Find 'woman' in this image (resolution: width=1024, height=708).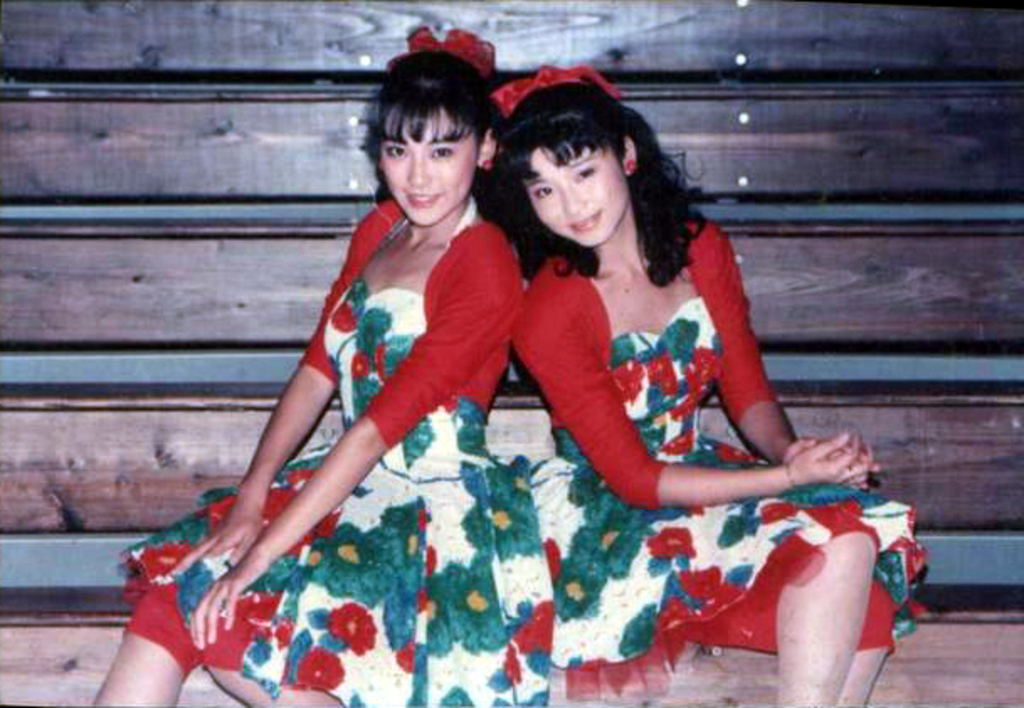
<box>484,55,926,706</box>.
